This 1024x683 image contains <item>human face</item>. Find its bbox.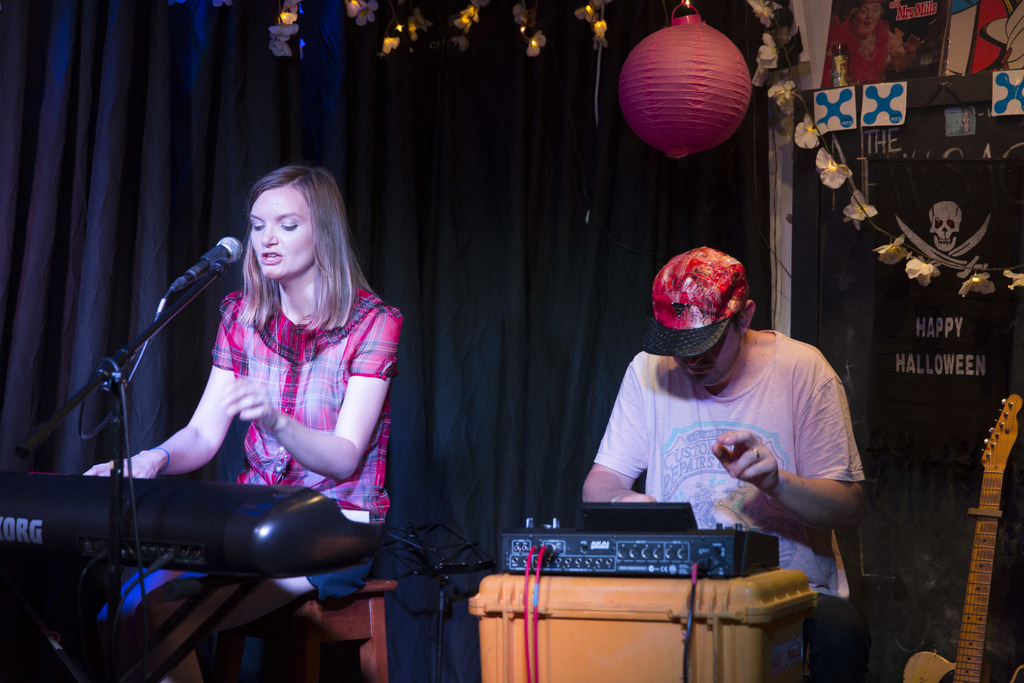
rect(676, 320, 741, 386).
